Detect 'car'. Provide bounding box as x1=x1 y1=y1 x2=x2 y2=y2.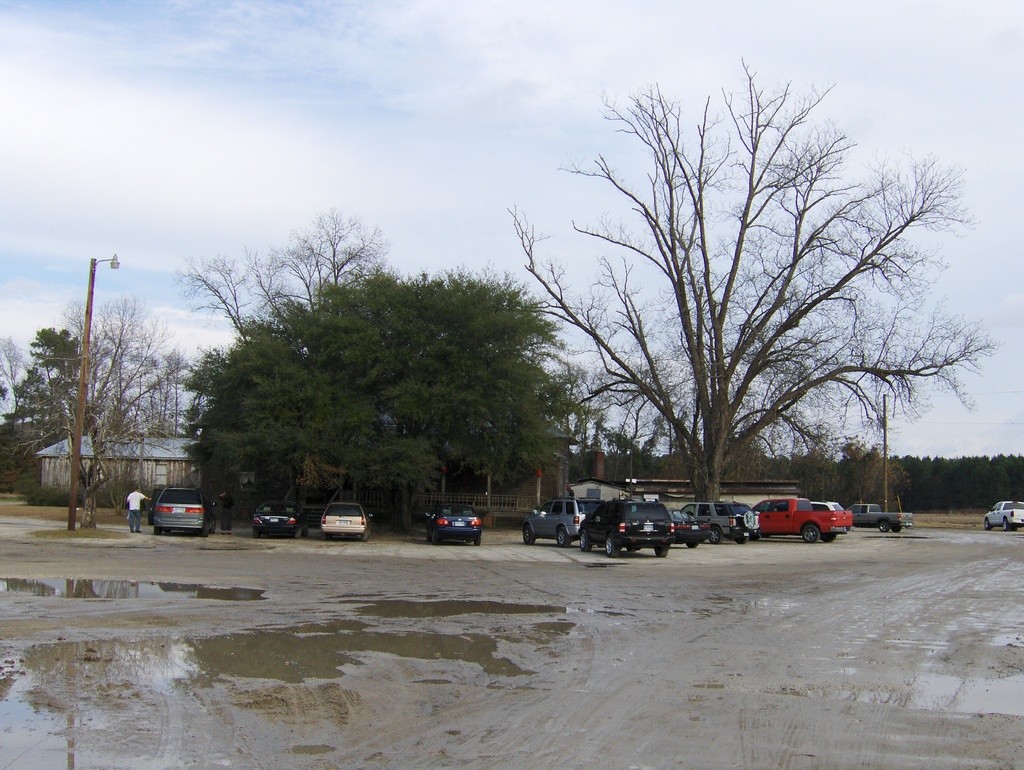
x1=149 y1=485 x2=217 y2=535.
